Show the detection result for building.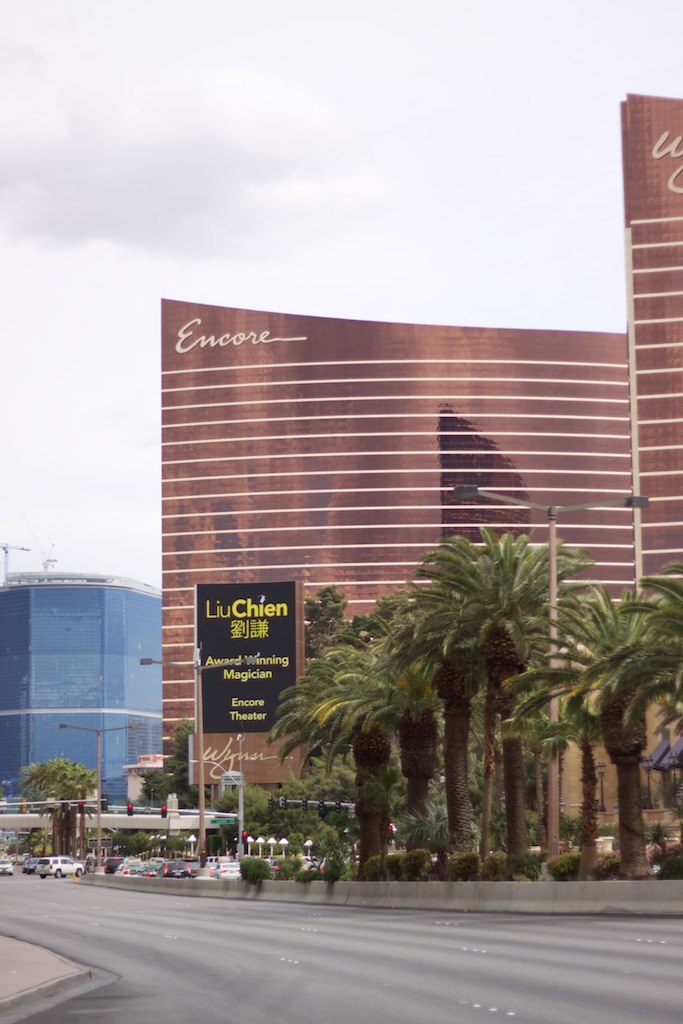
{"x1": 165, "y1": 88, "x2": 682, "y2": 796}.
